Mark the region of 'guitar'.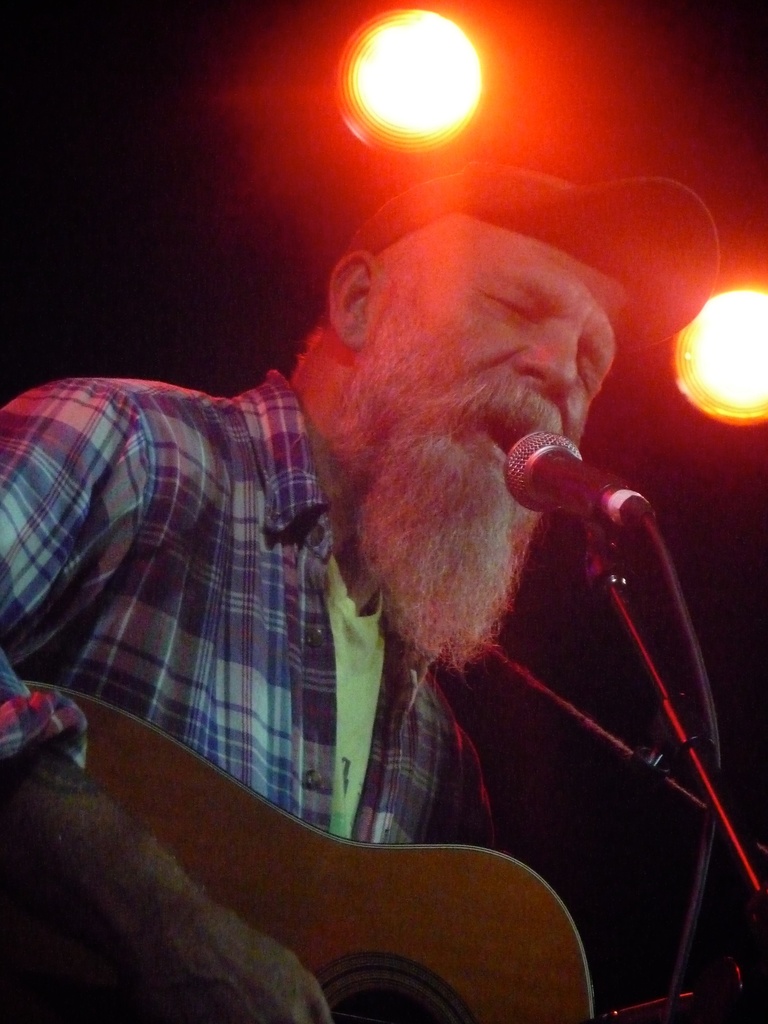
Region: bbox=[0, 659, 681, 1006].
